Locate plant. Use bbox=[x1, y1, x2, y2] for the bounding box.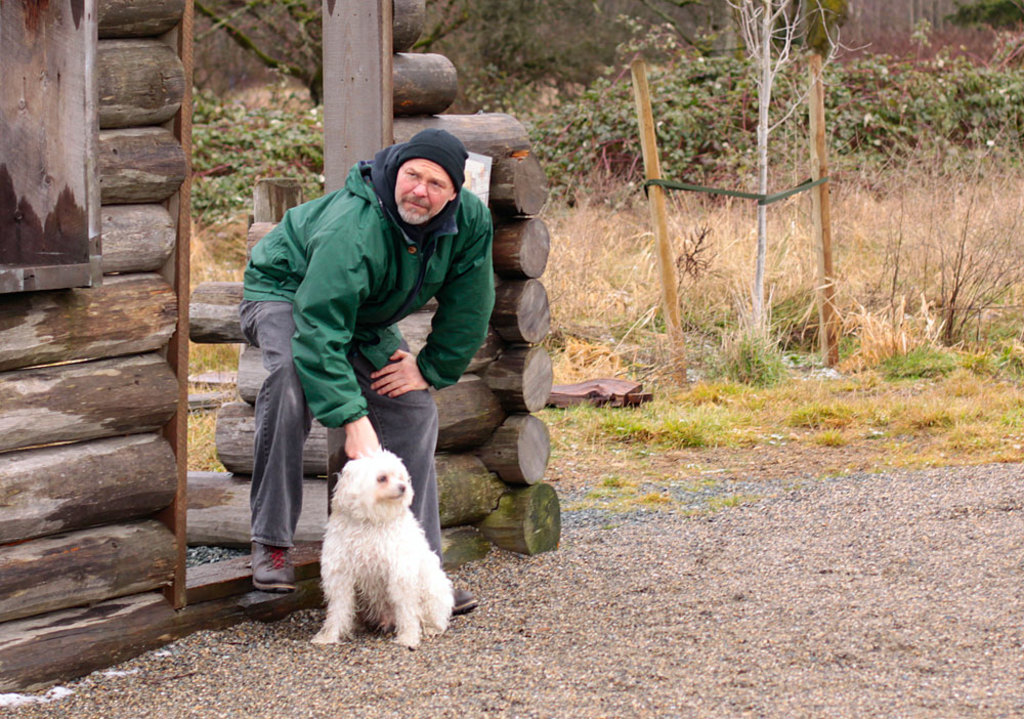
bbox=[710, 487, 767, 513].
